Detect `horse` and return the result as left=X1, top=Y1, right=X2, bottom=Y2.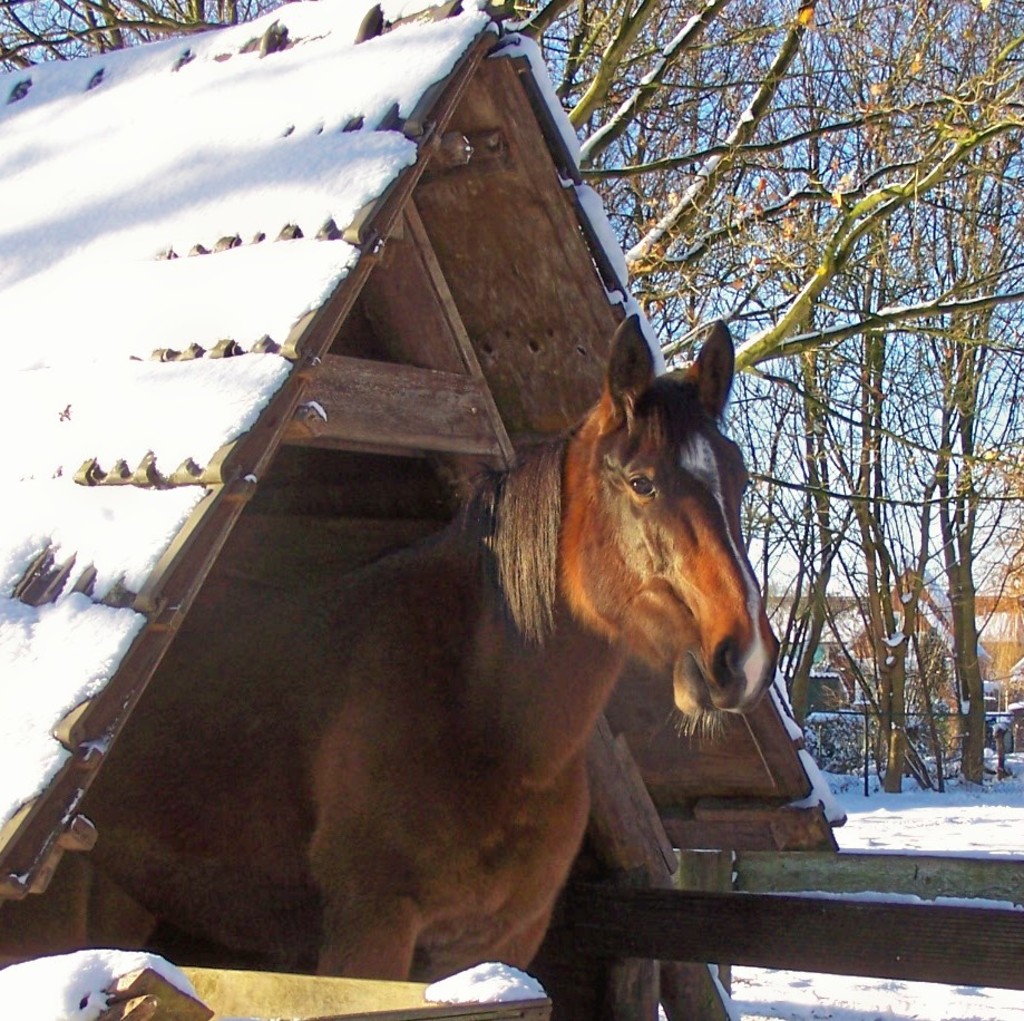
left=0, top=315, right=779, bottom=983.
